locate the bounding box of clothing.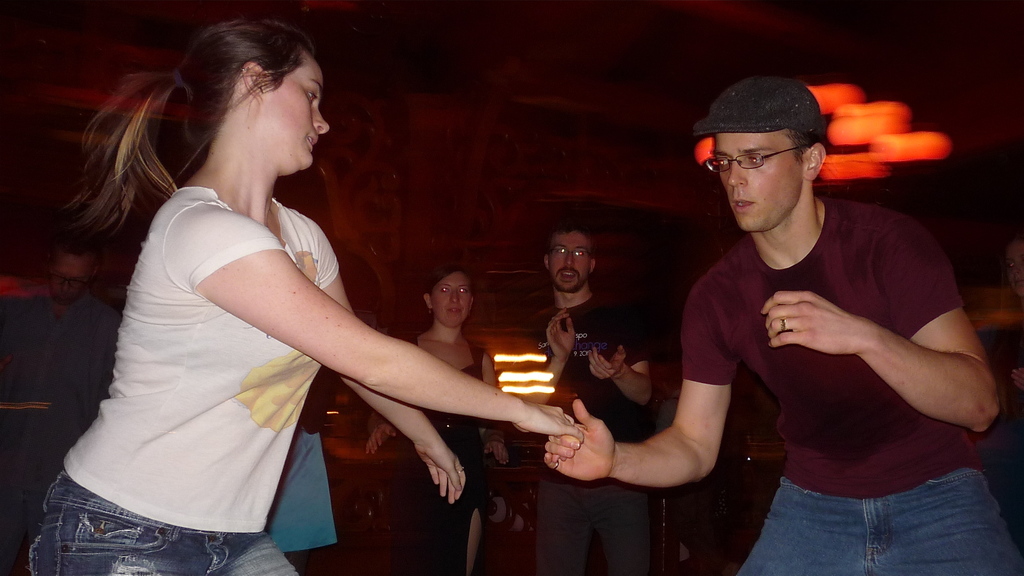
Bounding box: (273,423,340,559).
